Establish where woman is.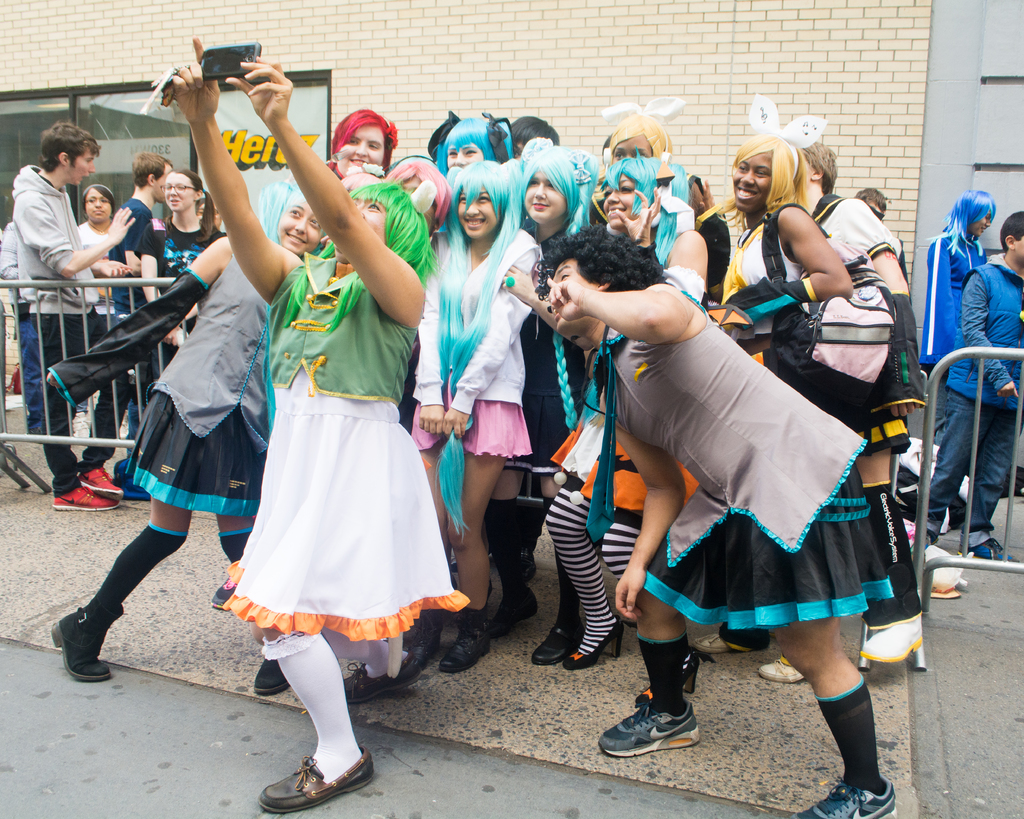
Established at bbox=(49, 173, 328, 692).
